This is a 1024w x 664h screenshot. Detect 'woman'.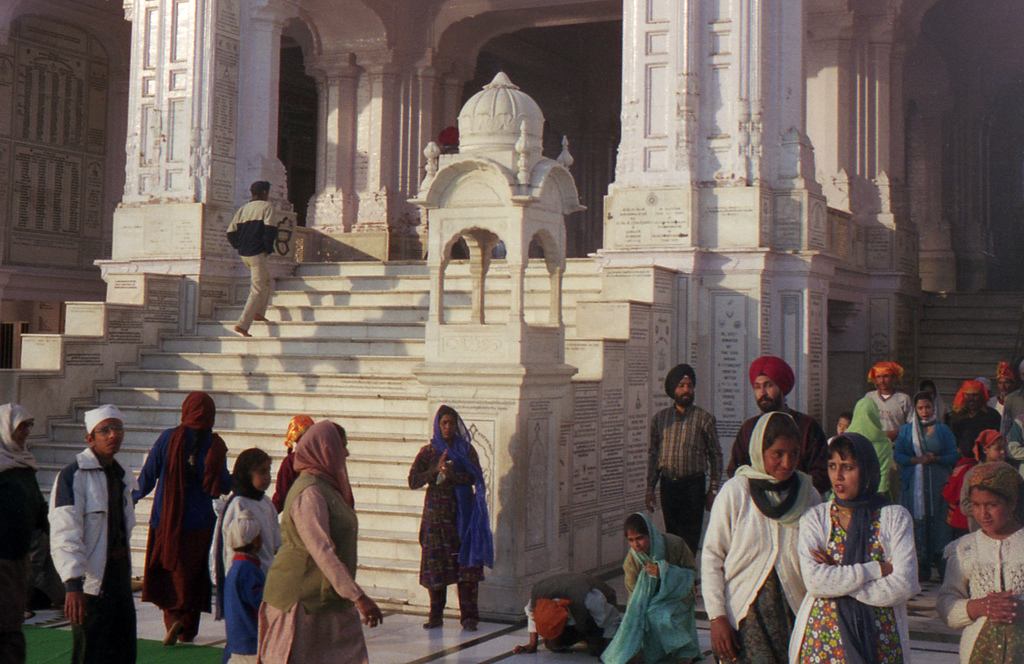
locate(699, 410, 826, 663).
